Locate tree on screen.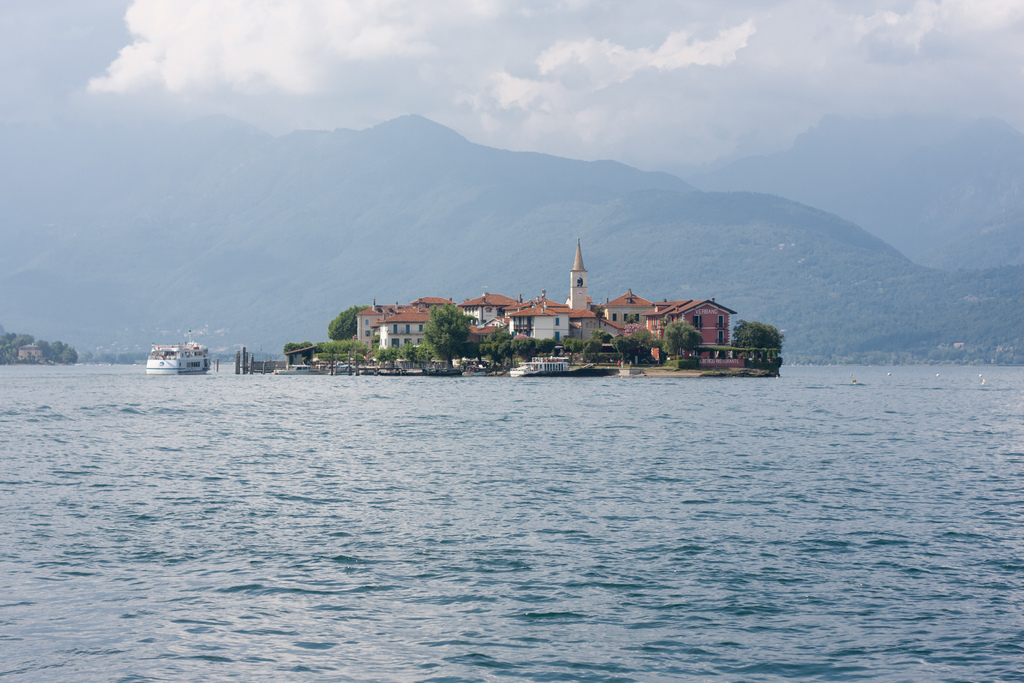
On screen at box=[659, 319, 701, 358].
